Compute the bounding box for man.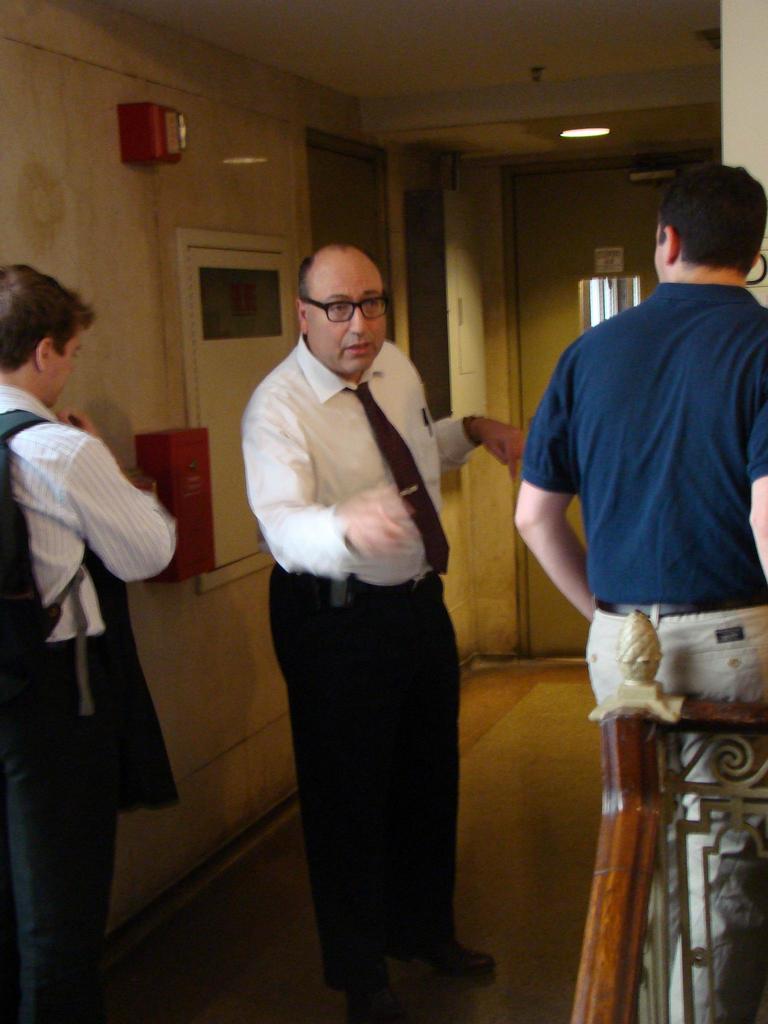
x1=230 y1=193 x2=511 y2=976.
